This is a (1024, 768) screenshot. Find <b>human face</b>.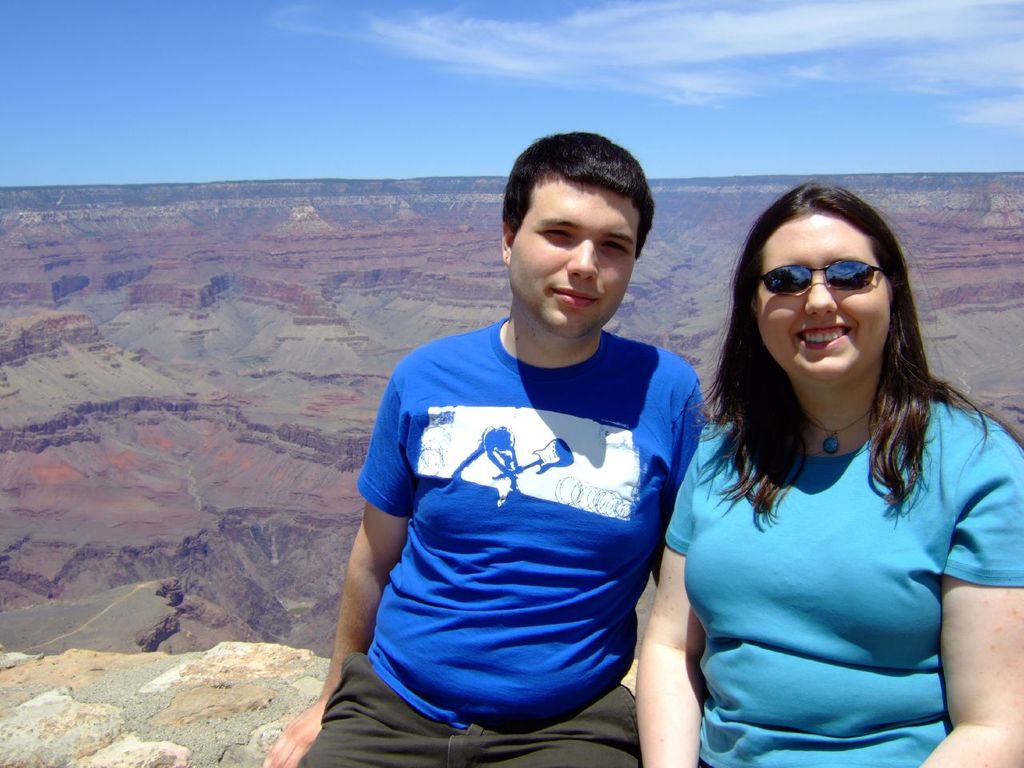
Bounding box: bbox=(755, 214, 894, 382).
